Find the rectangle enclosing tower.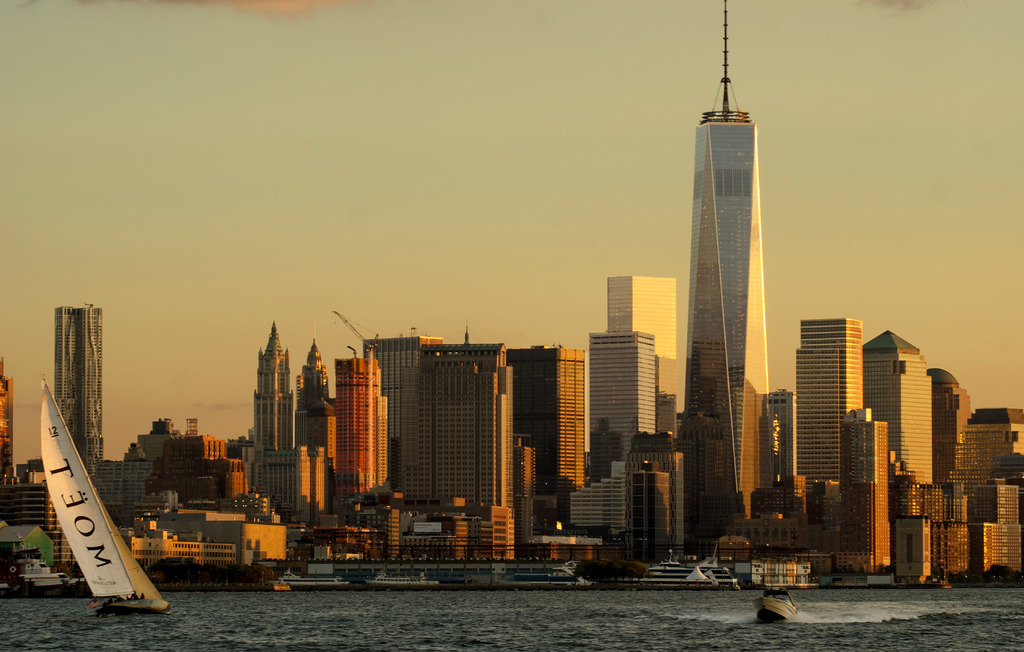
<box>629,54,801,519</box>.
